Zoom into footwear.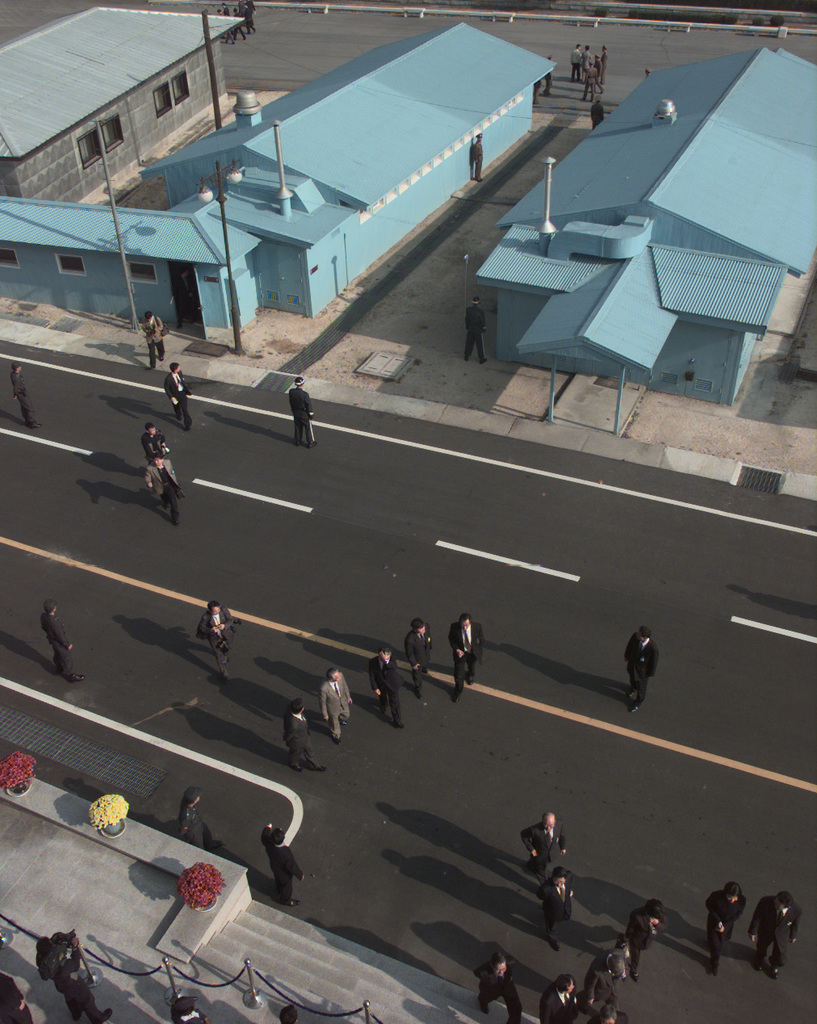
Zoom target: box(628, 705, 640, 712).
